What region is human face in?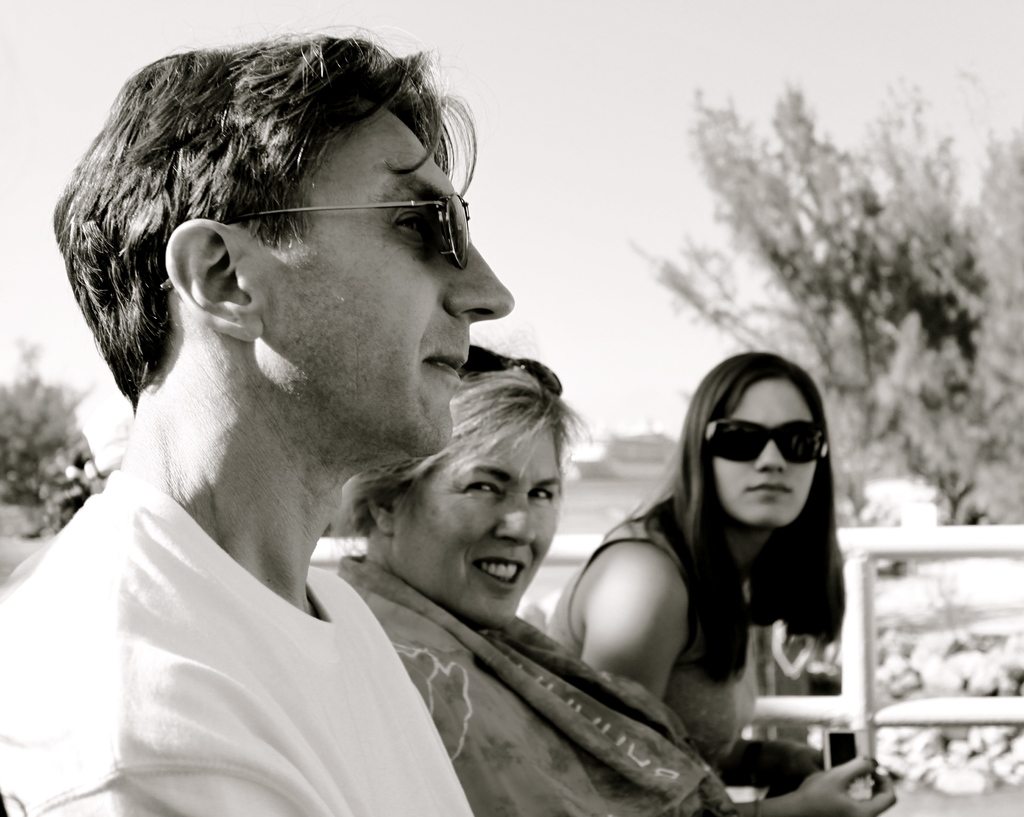
region(715, 383, 817, 528).
